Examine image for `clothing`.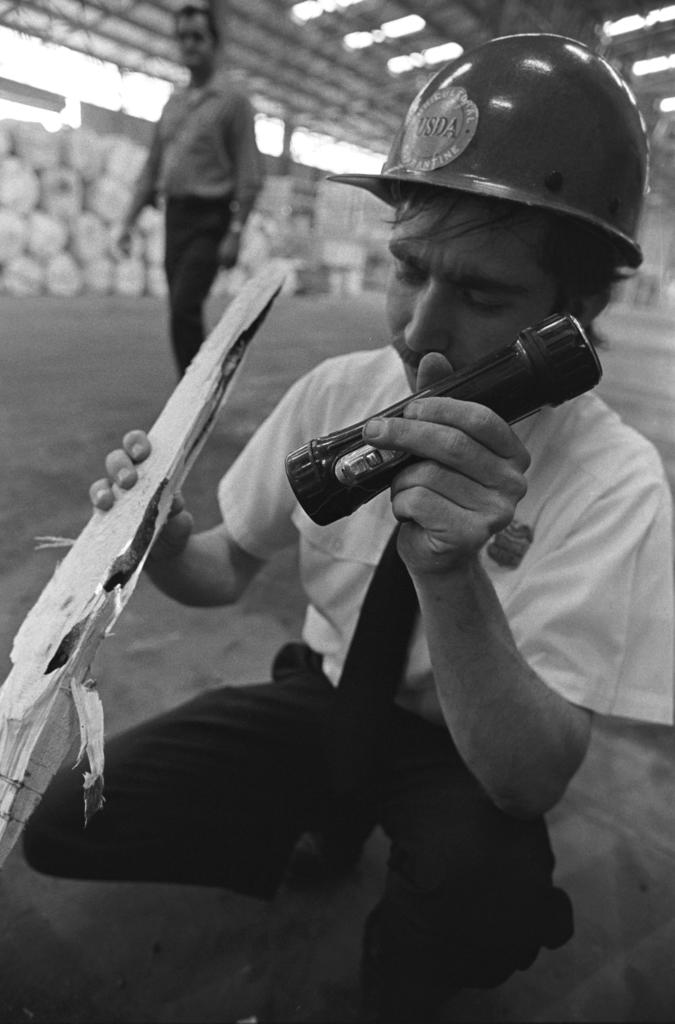
Examination result: region(115, 60, 253, 364).
